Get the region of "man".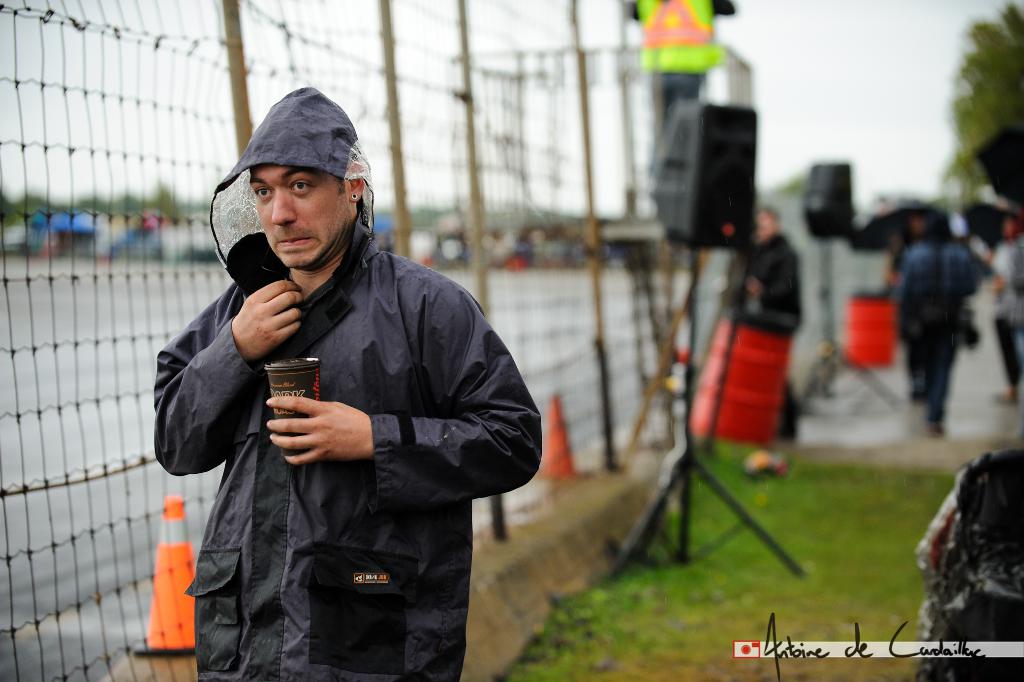
l=147, t=82, r=547, b=681.
